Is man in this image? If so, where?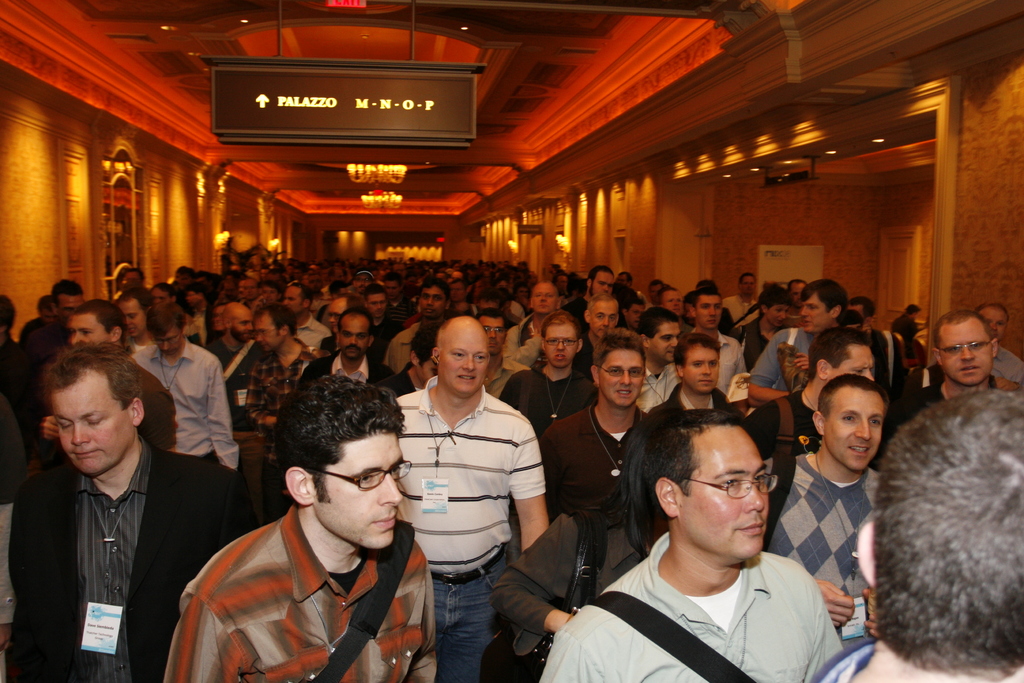
Yes, at (x1=648, y1=333, x2=748, y2=433).
